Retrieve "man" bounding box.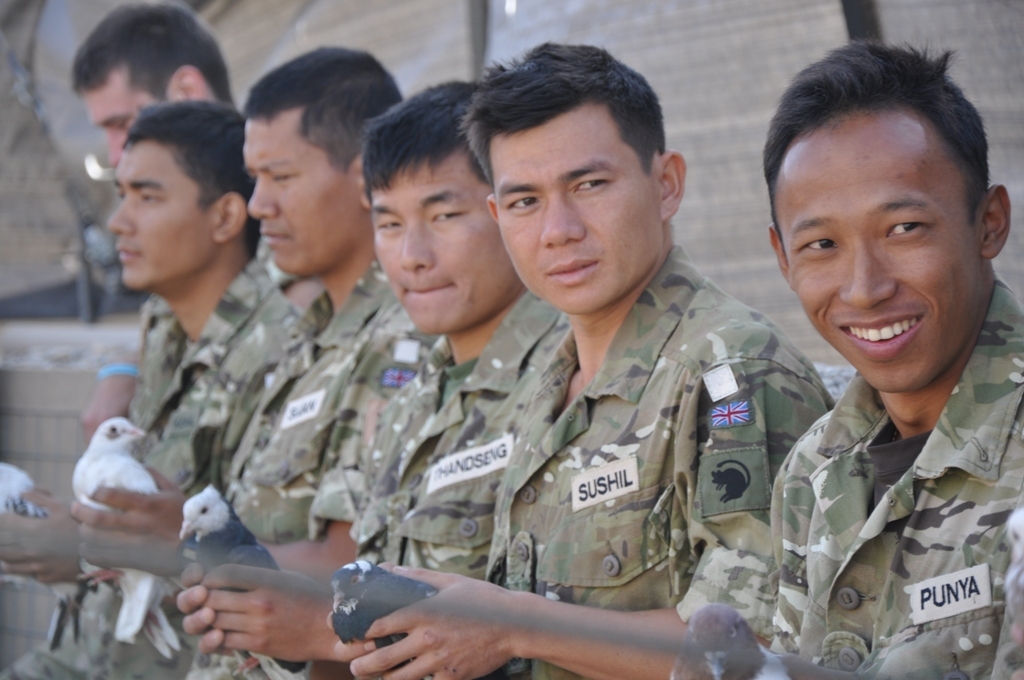
Bounding box: locate(183, 77, 573, 679).
